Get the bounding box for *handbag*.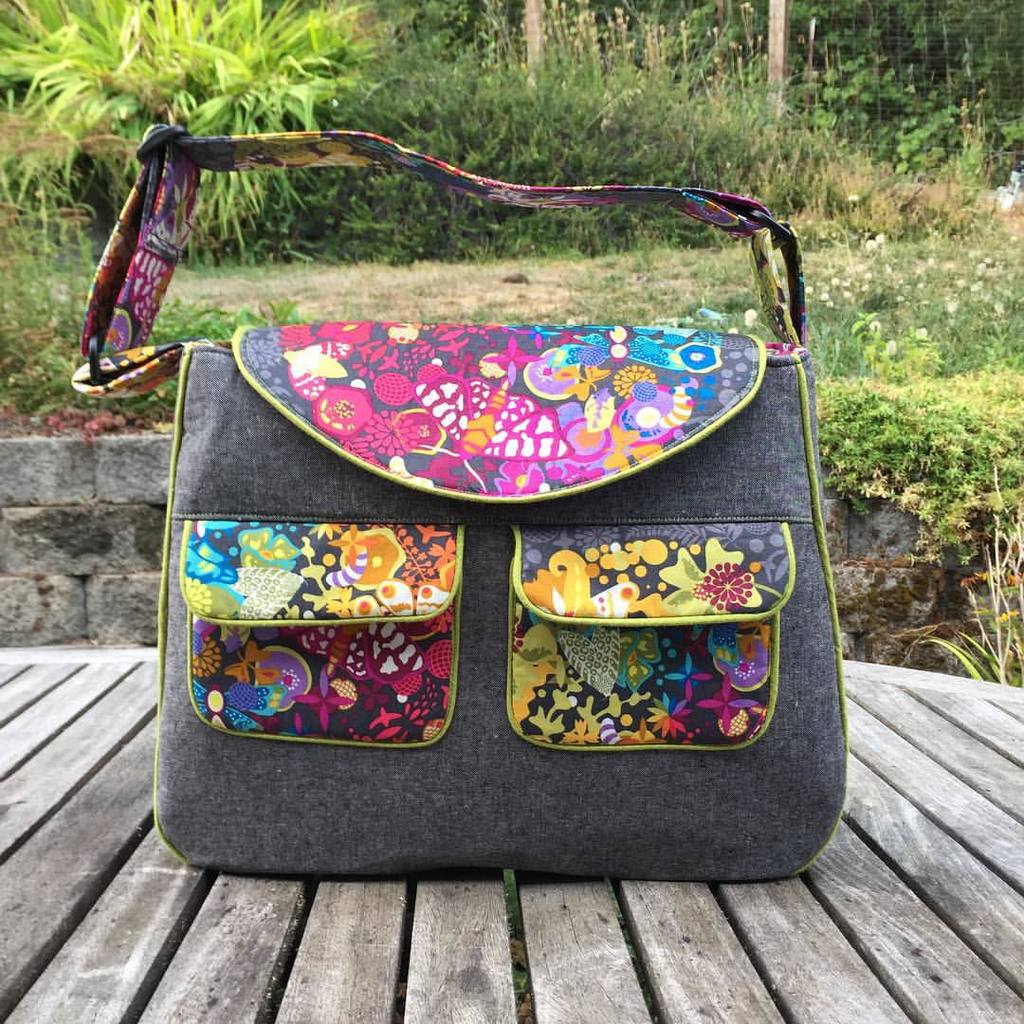
select_region(67, 122, 843, 884).
